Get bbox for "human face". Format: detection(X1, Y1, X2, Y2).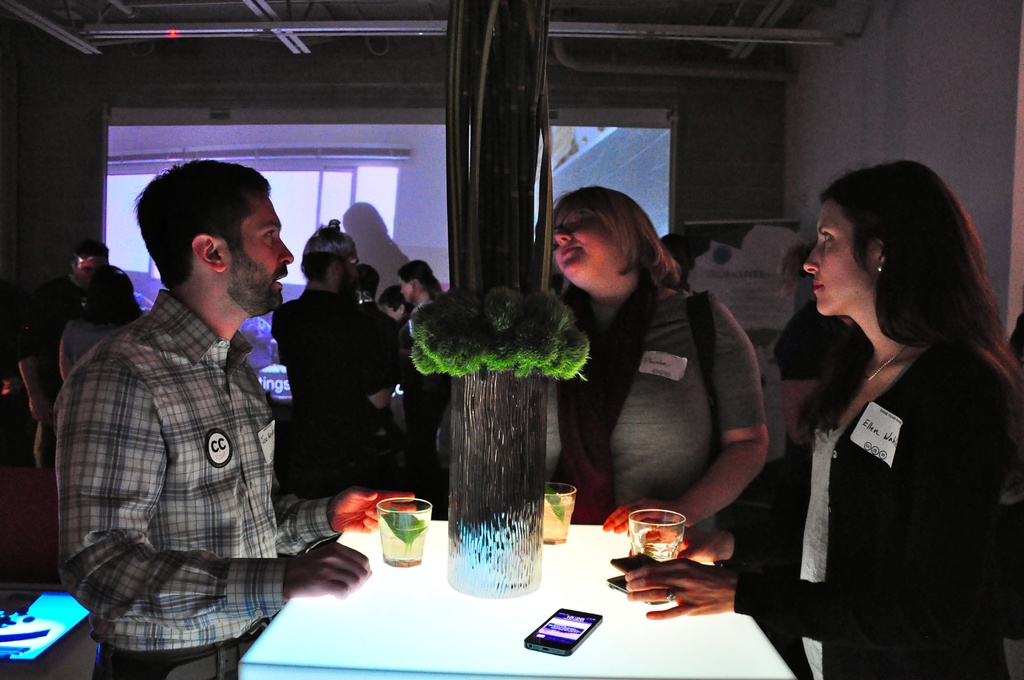
detection(344, 250, 361, 288).
